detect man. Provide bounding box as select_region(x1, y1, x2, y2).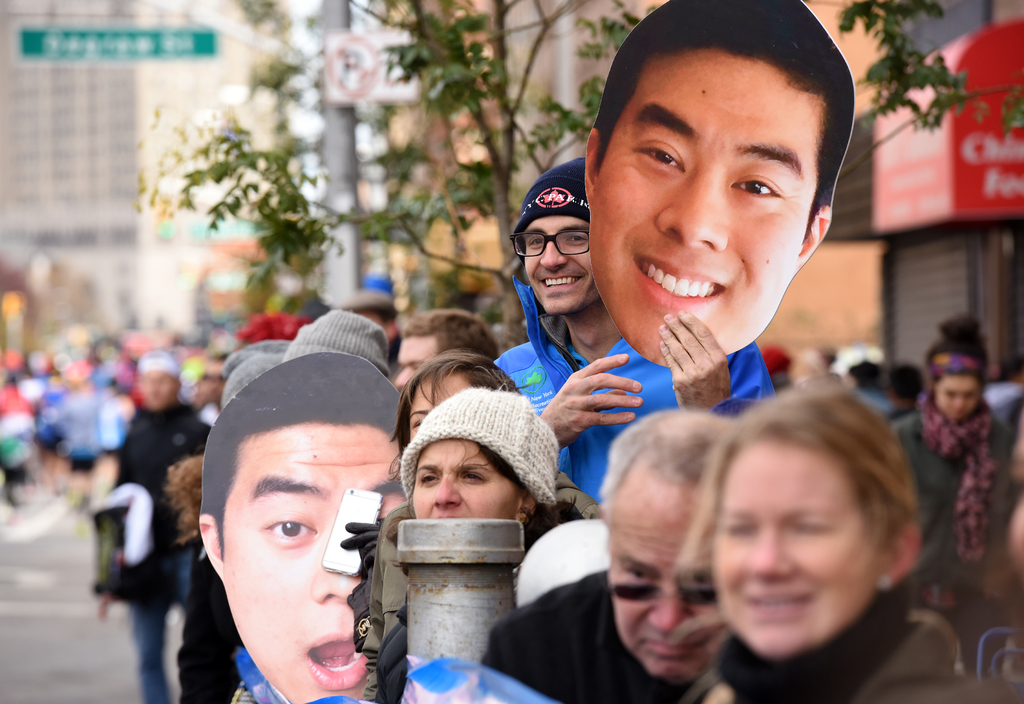
select_region(493, 154, 783, 520).
